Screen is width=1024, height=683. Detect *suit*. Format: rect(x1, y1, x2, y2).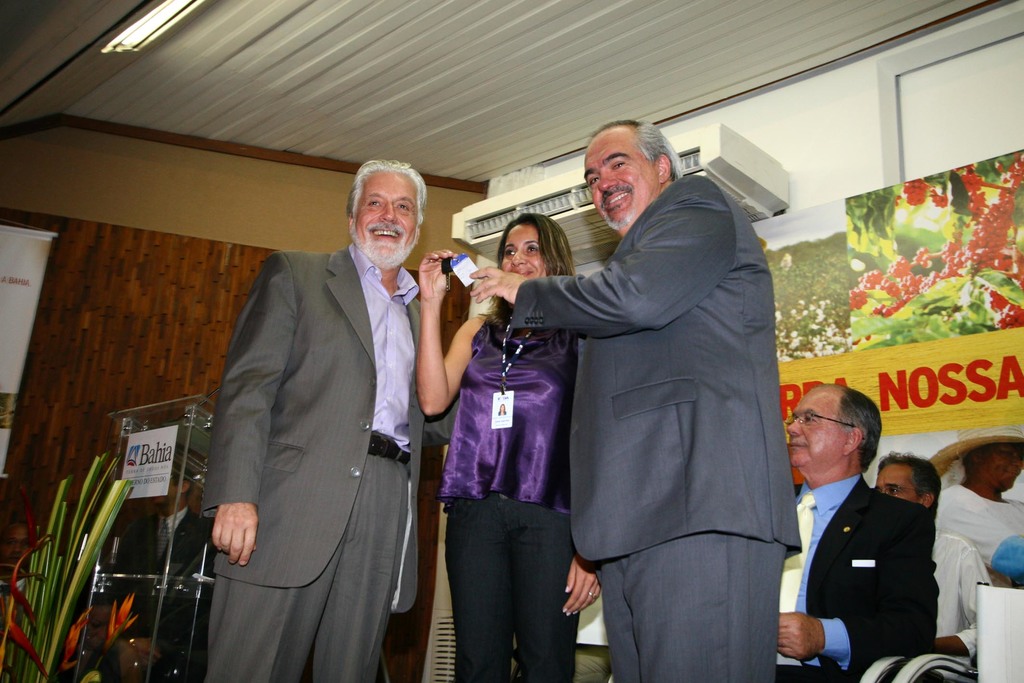
rect(178, 126, 441, 675).
